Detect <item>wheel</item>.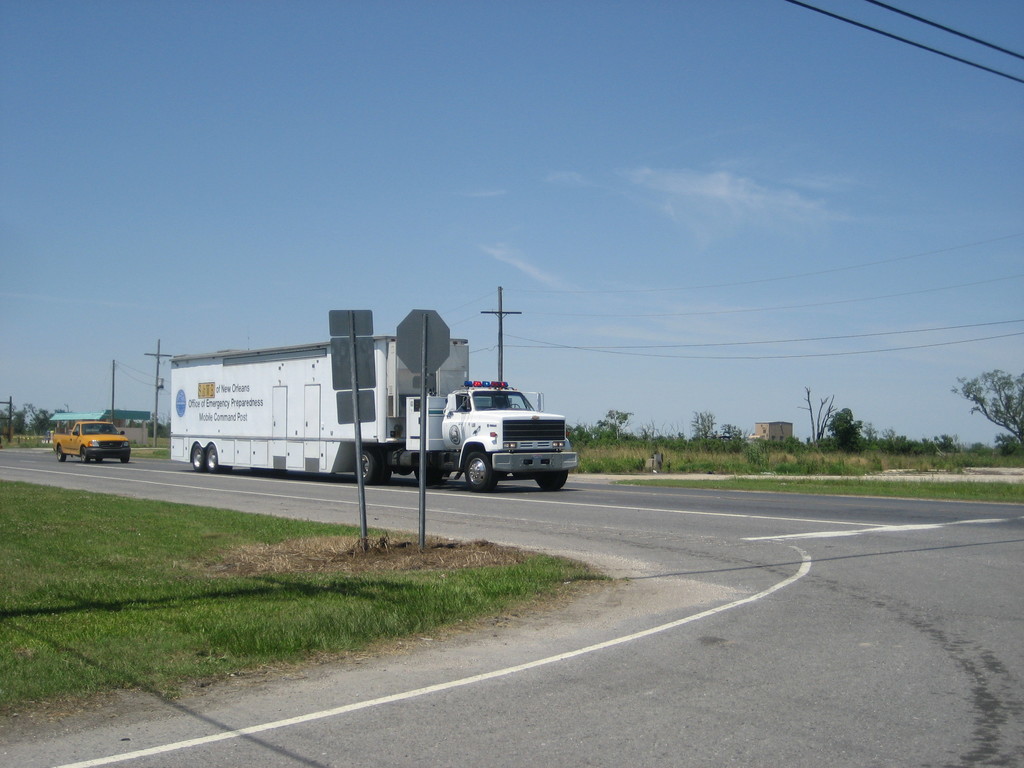
Detected at region(57, 444, 62, 461).
